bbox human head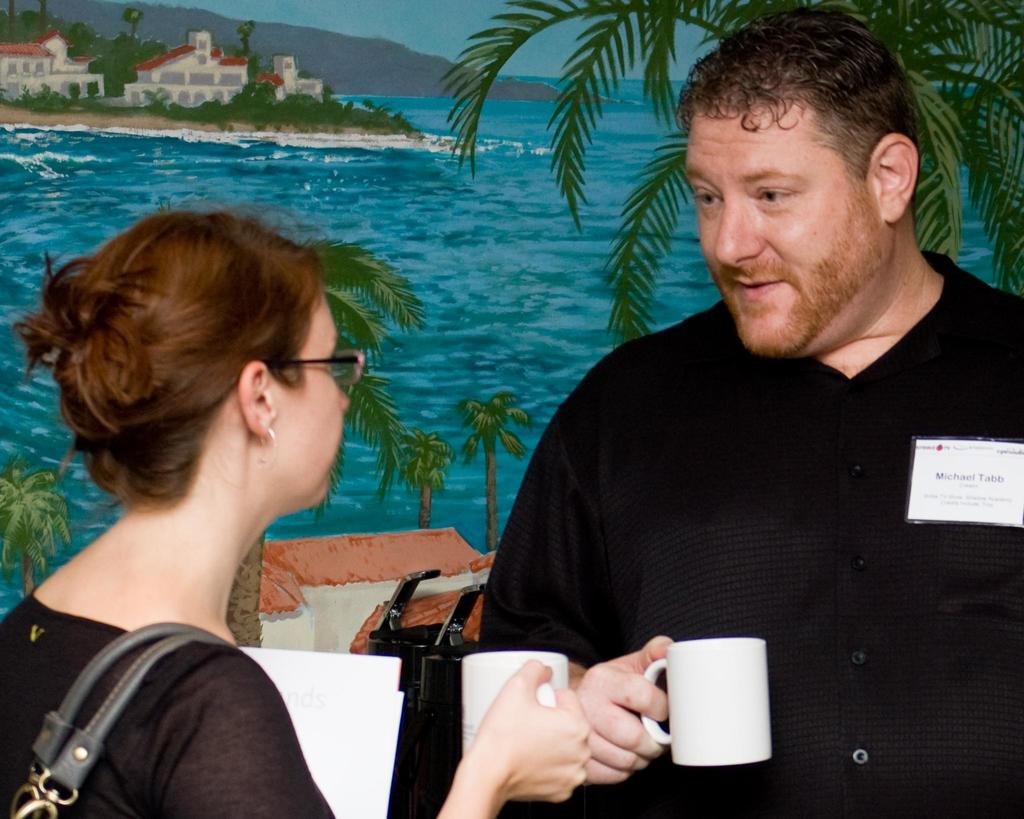
detection(20, 207, 348, 516)
